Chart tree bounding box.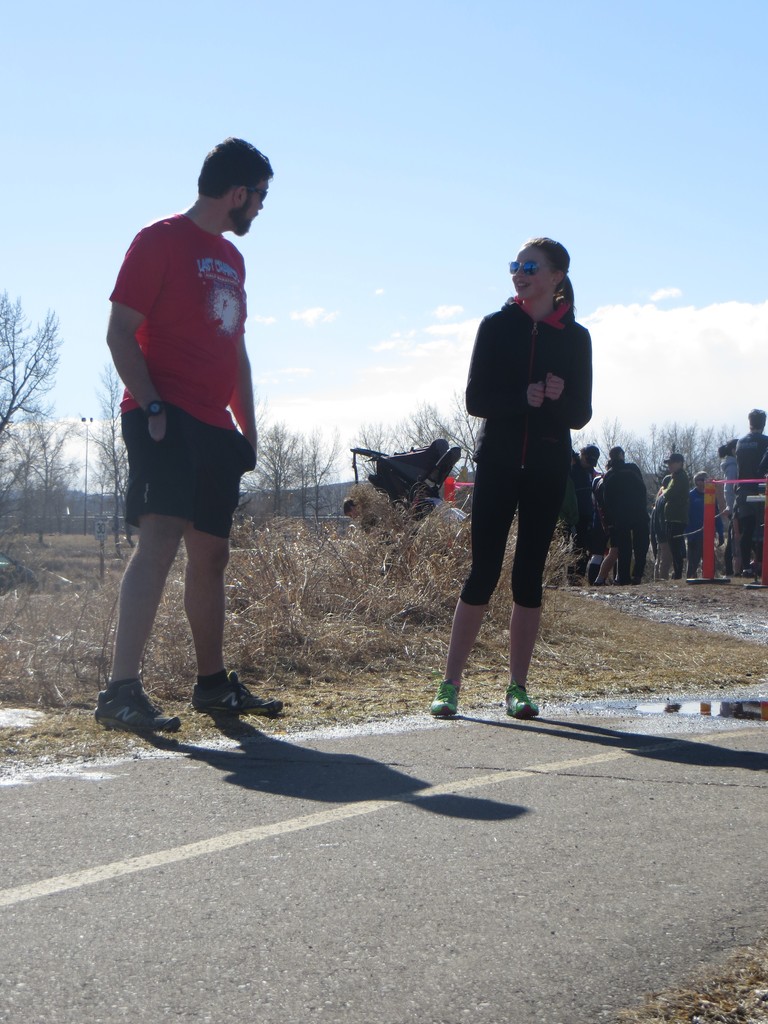
Charted: BBox(289, 428, 334, 516).
